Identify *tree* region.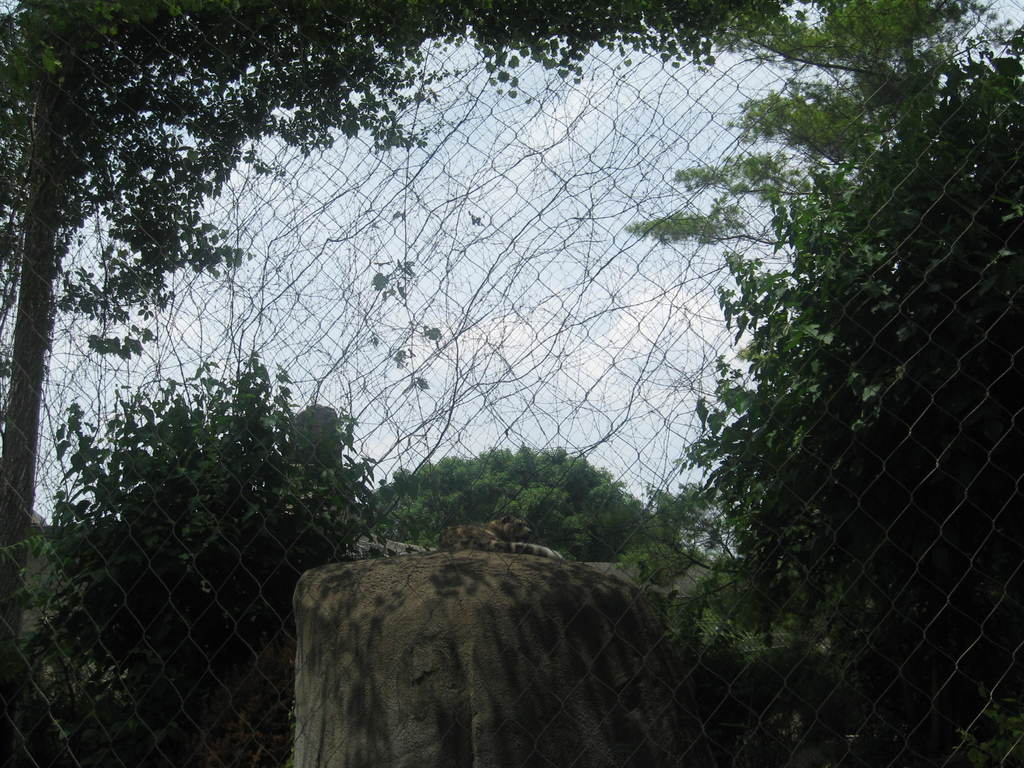
Region: [x1=2, y1=0, x2=810, y2=767].
